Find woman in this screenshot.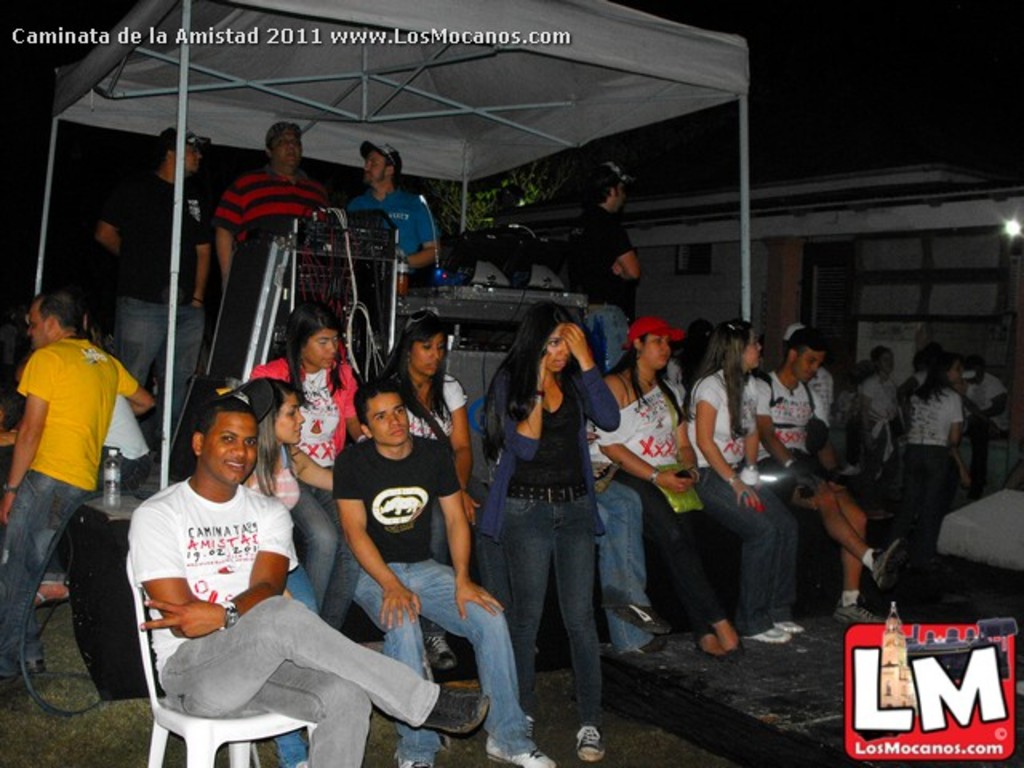
The bounding box for woman is BBox(485, 298, 619, 760).
